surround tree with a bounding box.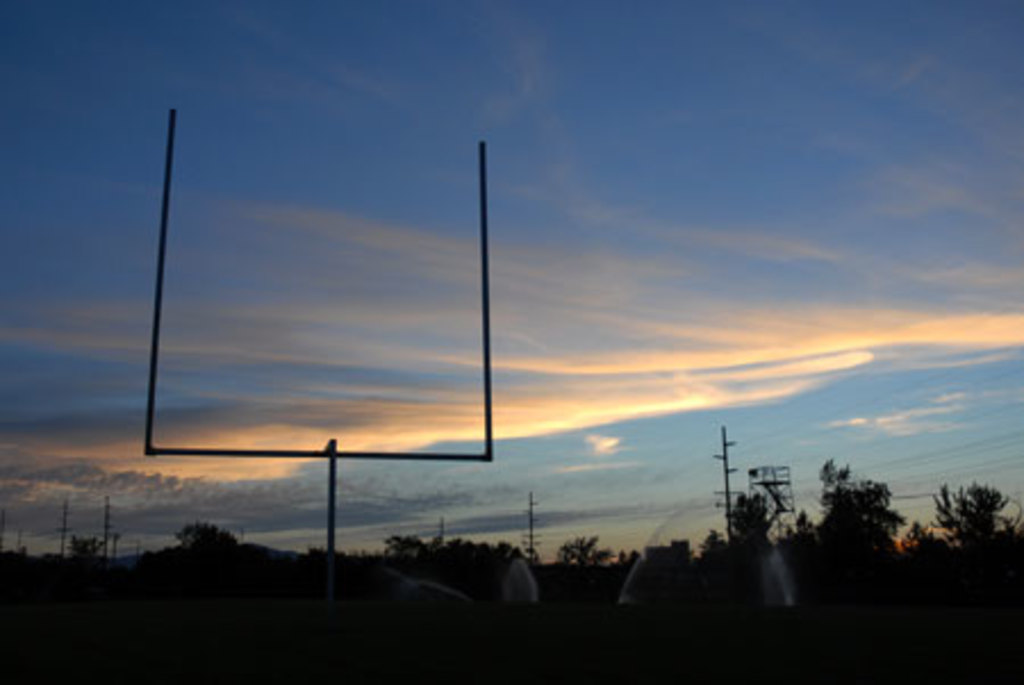
Rect(64, 523, 107, 560).
